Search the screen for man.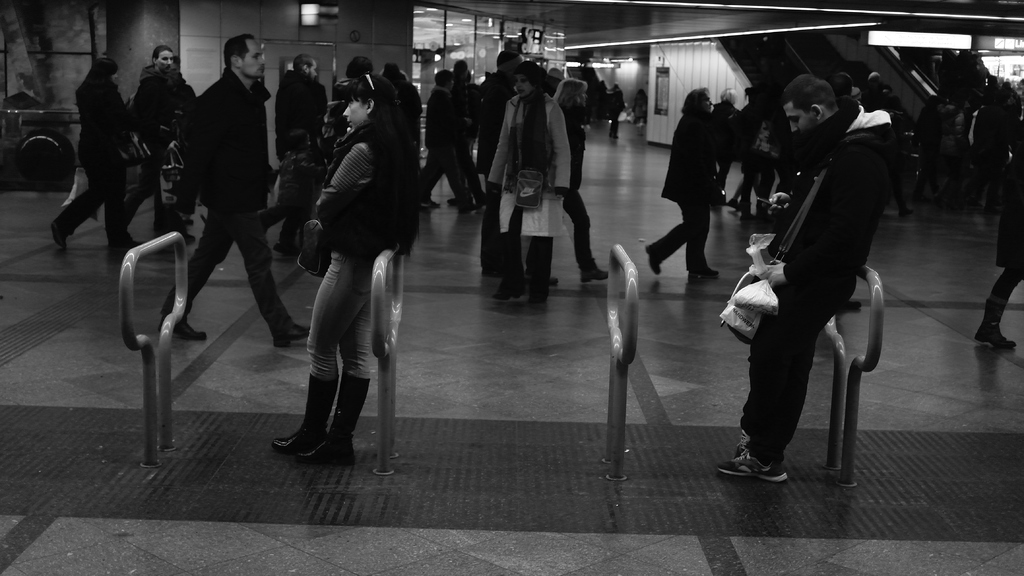
Found at (271,46,333,260).
